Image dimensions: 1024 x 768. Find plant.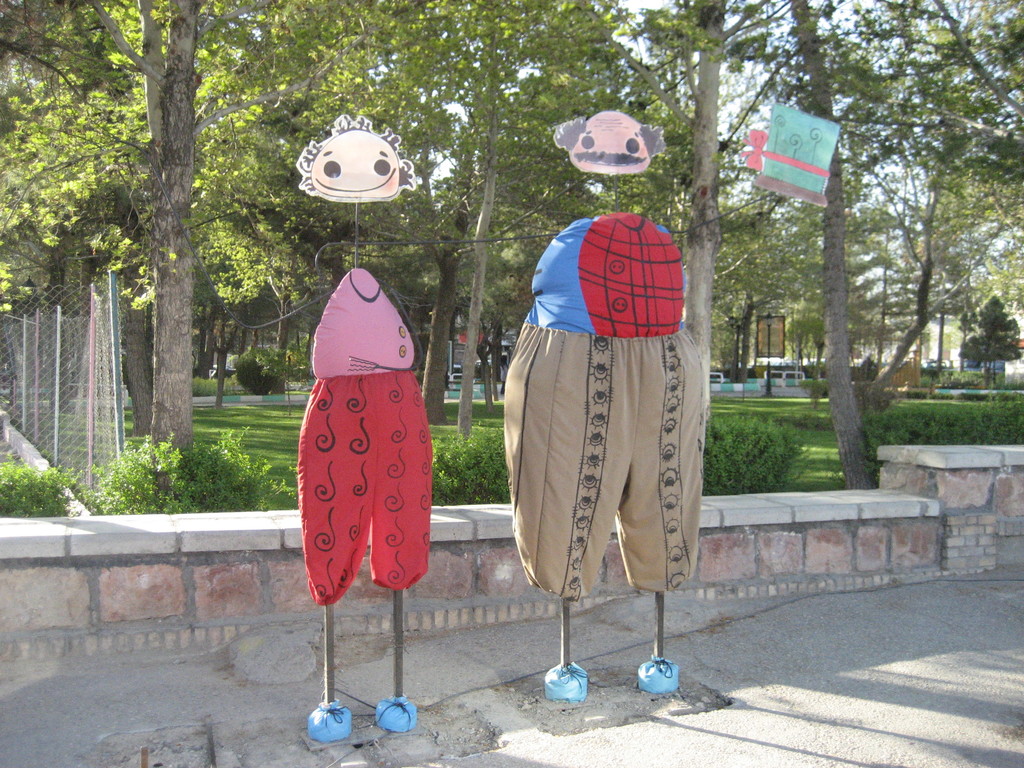
[left=858, top=404, right=1023, bottom=485].
